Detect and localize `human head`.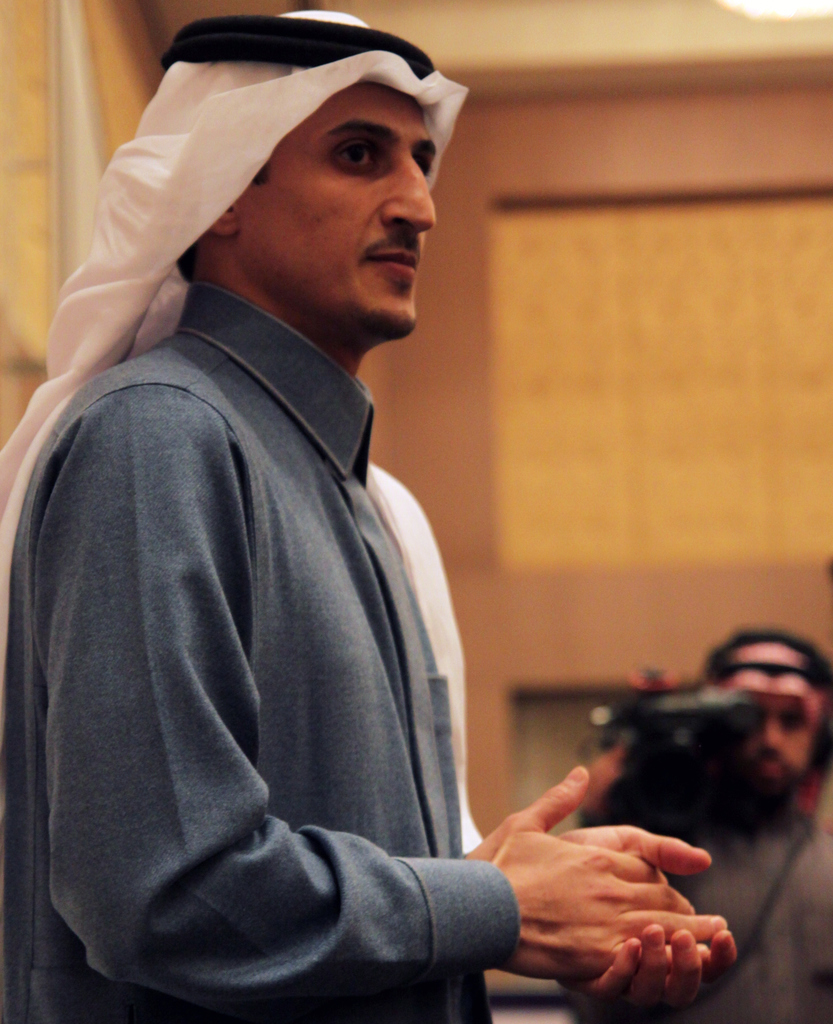
Localized at left=81, top=15, right=466, bottom=339.
